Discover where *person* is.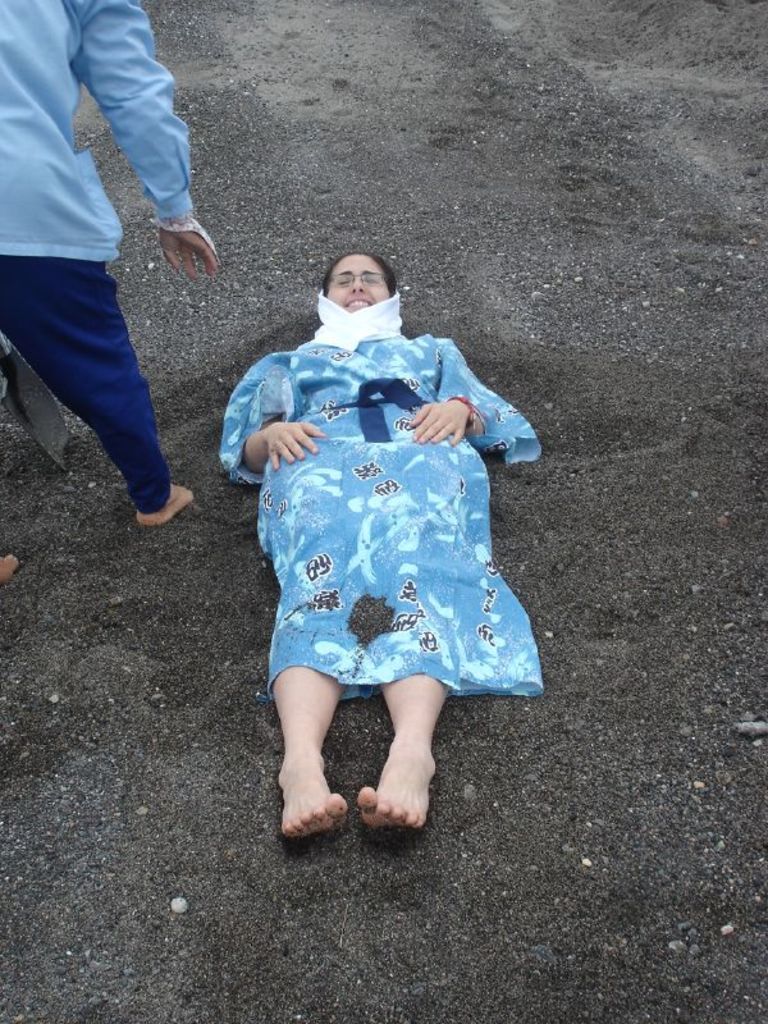
Discovered at bbox=(225, 184, 540, 864).
